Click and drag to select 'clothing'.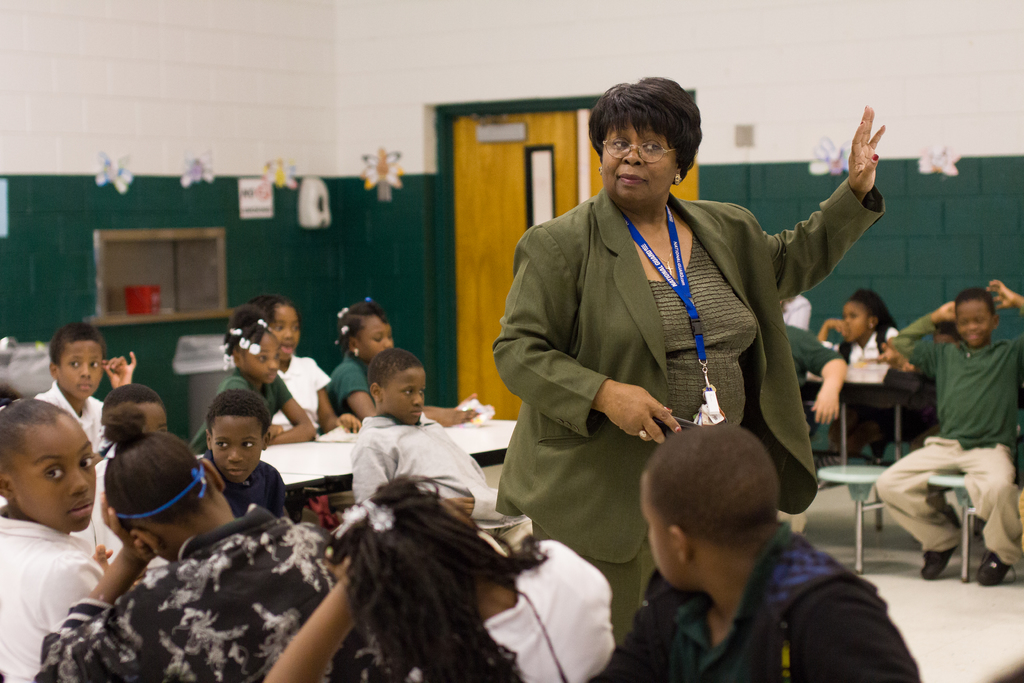
Selection: [498,151,863,553].
